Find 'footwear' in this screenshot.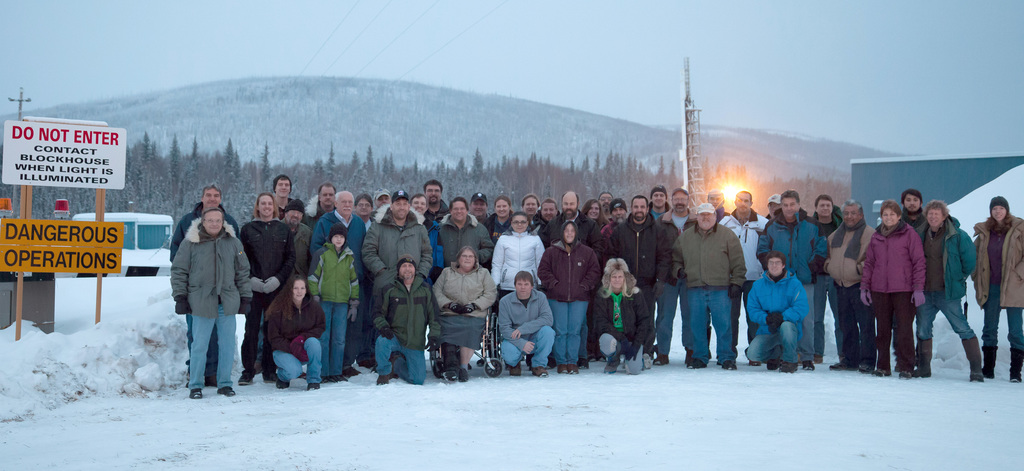
The bounding box for 'footwear' is x1=642 y1=352 x2=651 y2=367.
